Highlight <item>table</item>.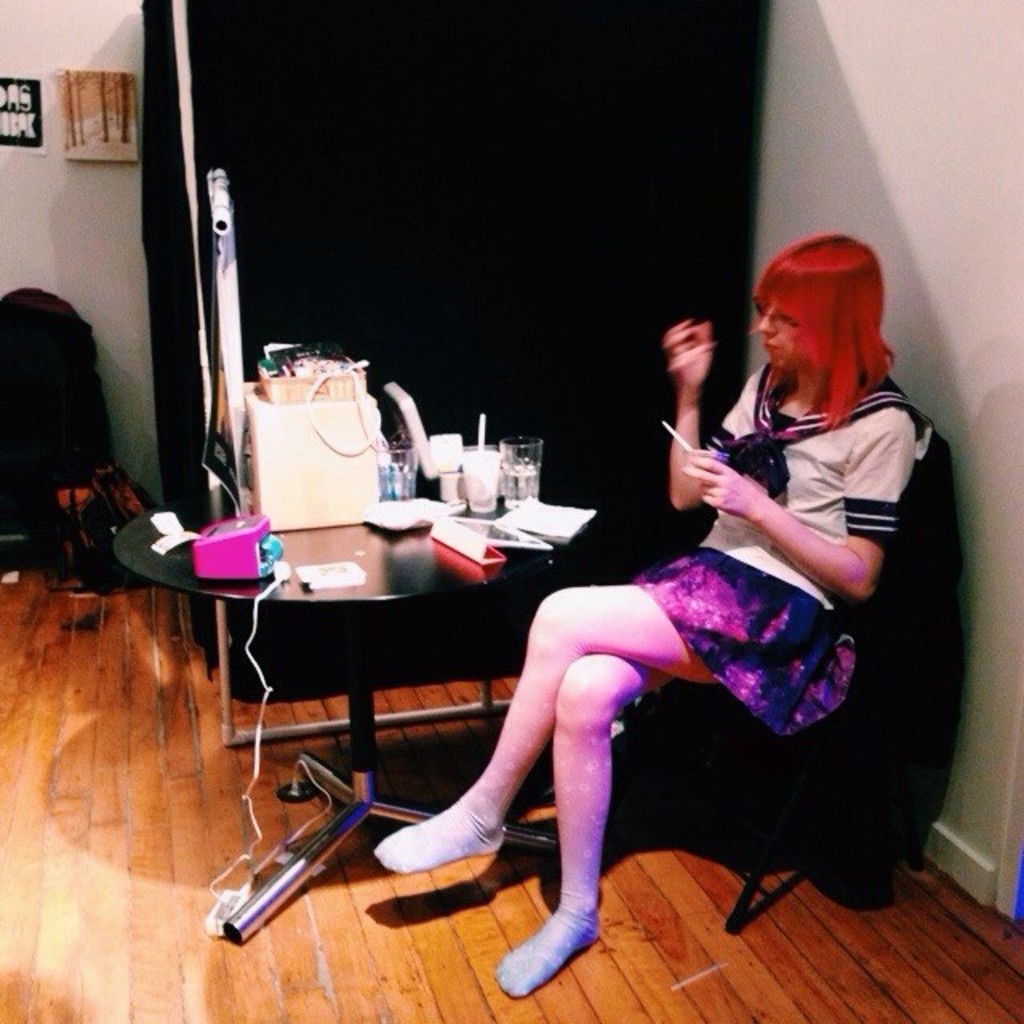
Highlighted region: [173, 533, 699, 981].
